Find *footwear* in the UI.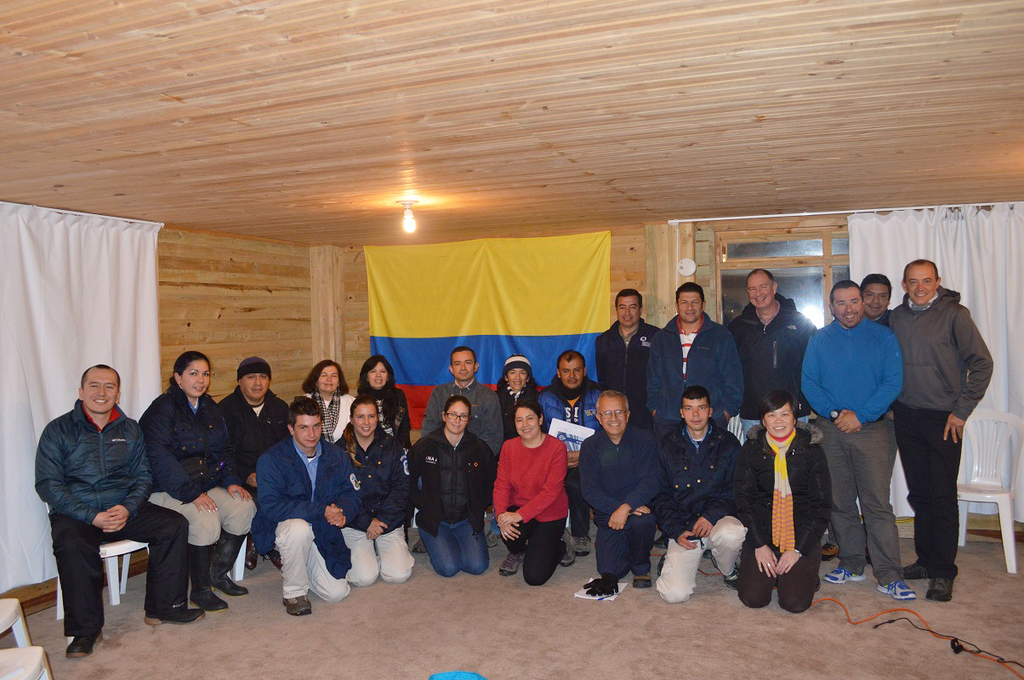
UI element at [left=285, top=594, right=315, bottom=620].
